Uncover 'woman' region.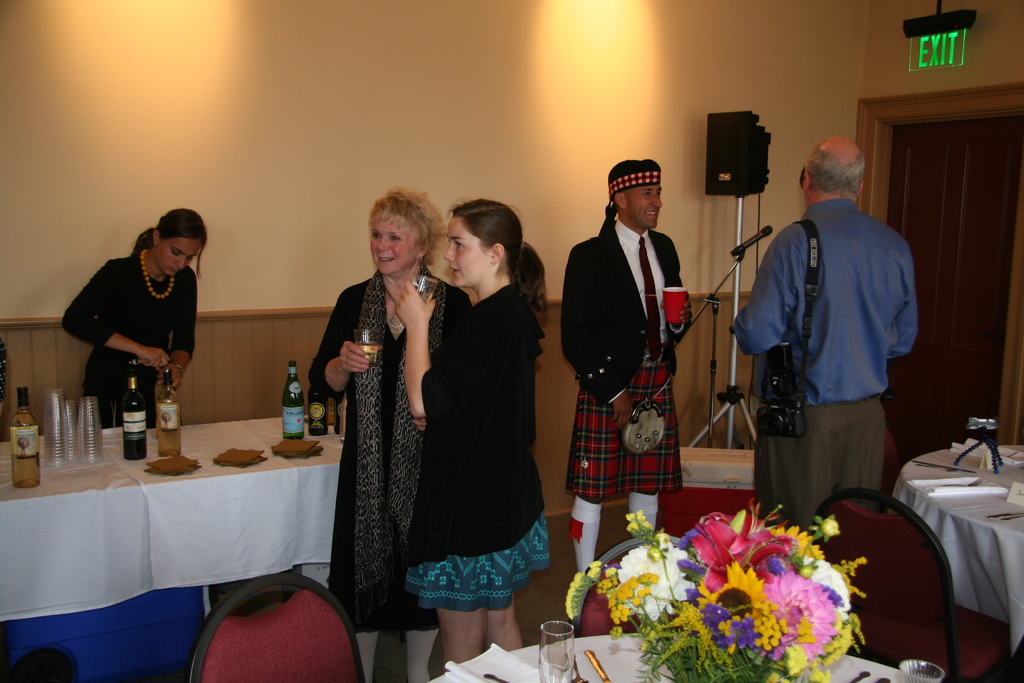
Uncovered: pyautogui.locateOnScreen(305, 186, 451, 682).
